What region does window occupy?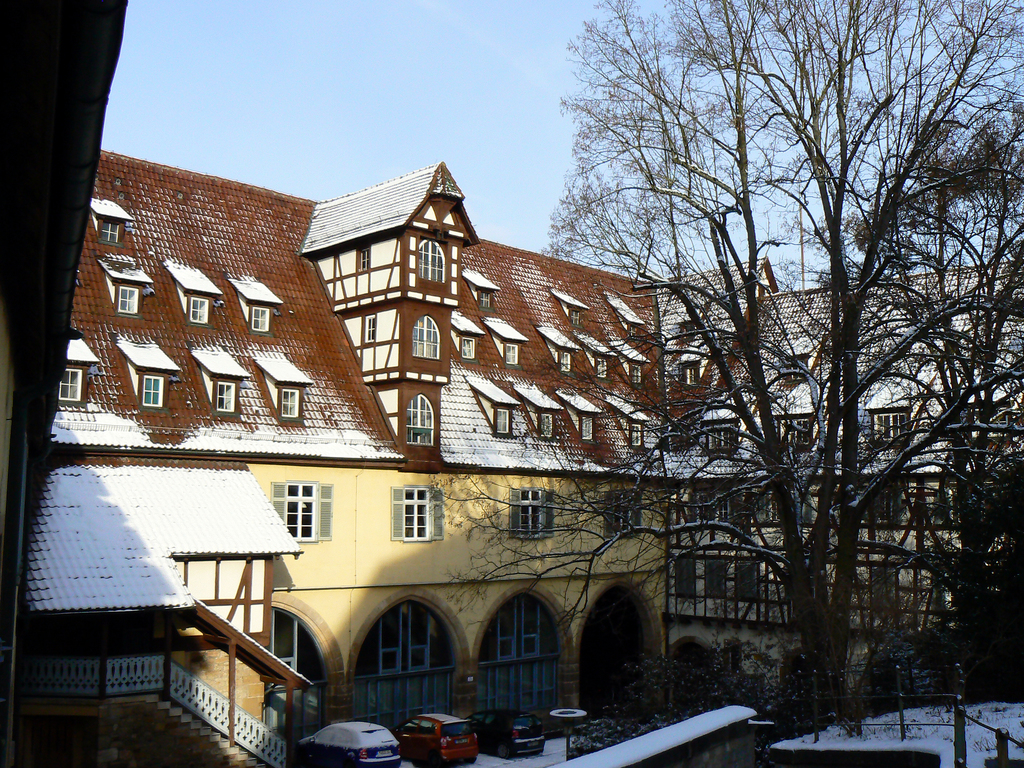
248,303,271,333.
